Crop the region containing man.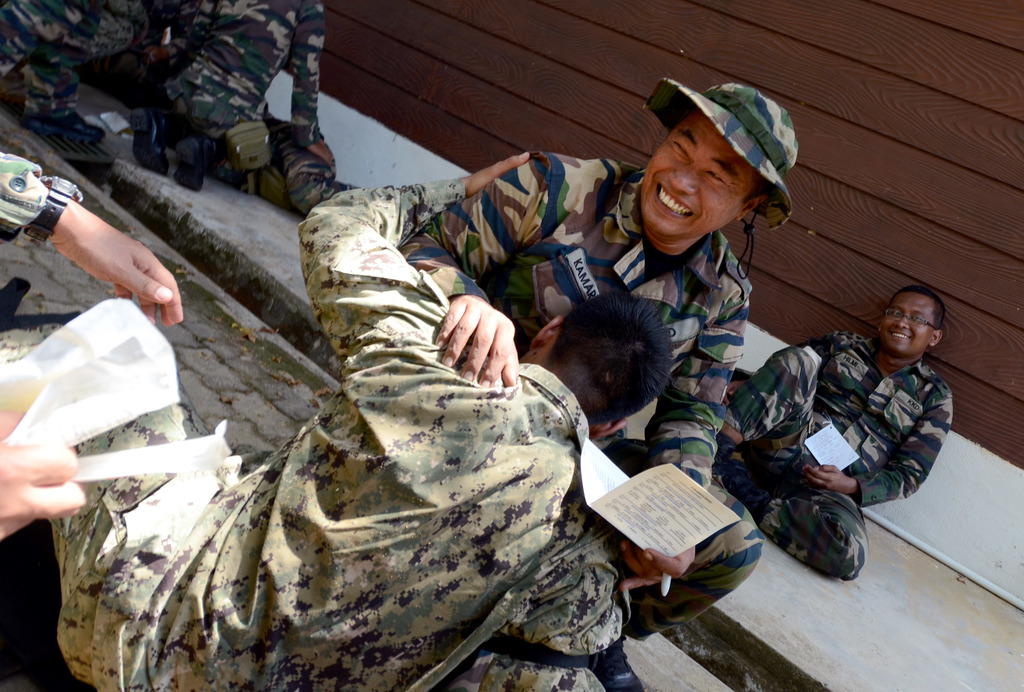
Crop region: [left=130, top=0, right=332, bottom=191].
